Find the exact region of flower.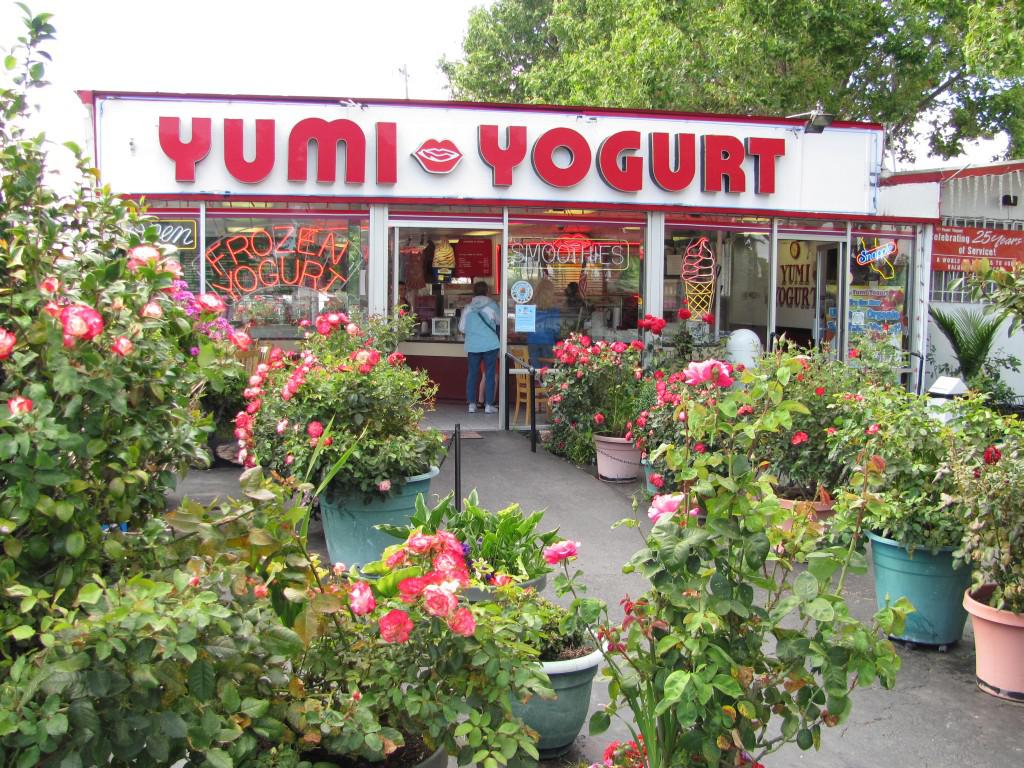
Exact region: 575 371 585 380.
